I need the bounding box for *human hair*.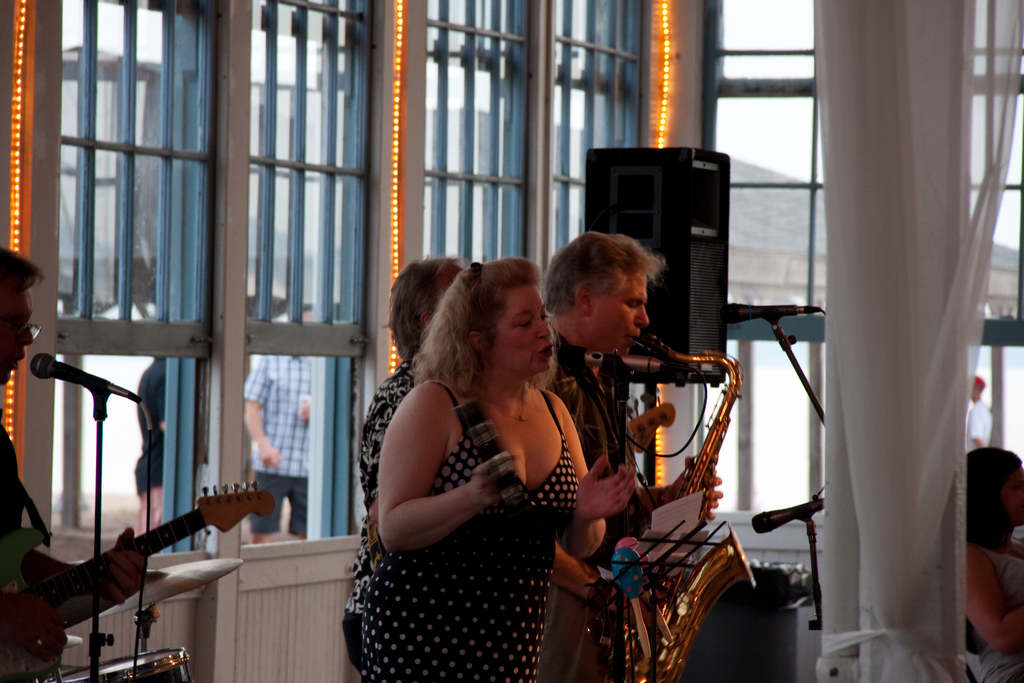
Here it is: l=964, t=447, r=1023, b=552.
